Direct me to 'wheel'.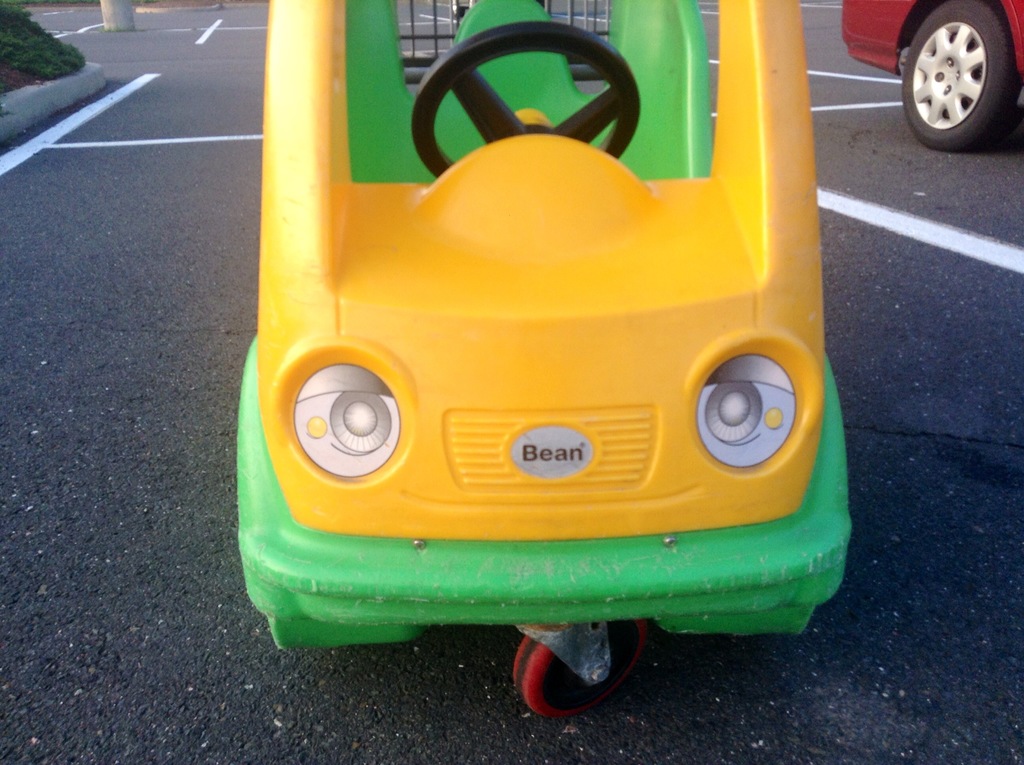
Direction: {"x1": 888, "y1": 0, "x2": 1021, "y2": 123}.
